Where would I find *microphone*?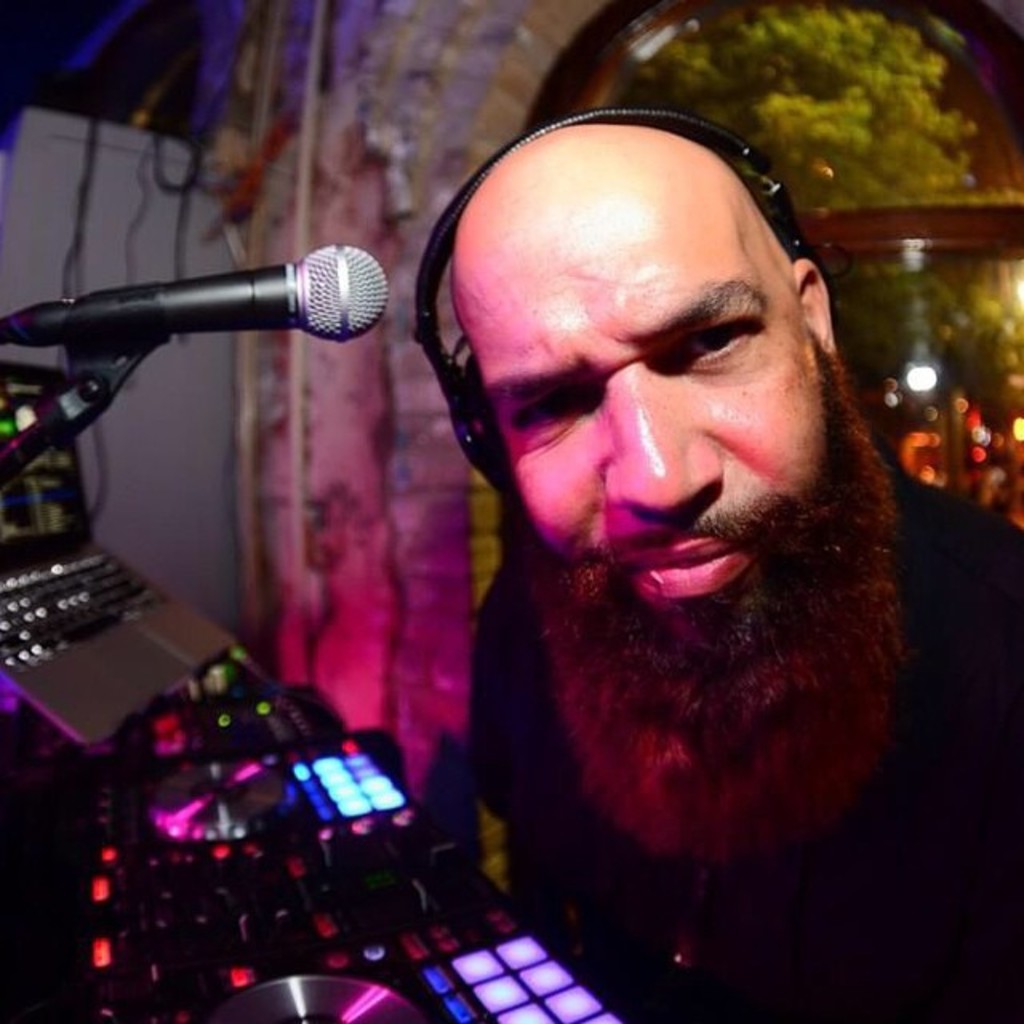
At left=69, top=240, right=382, bottom=342.
